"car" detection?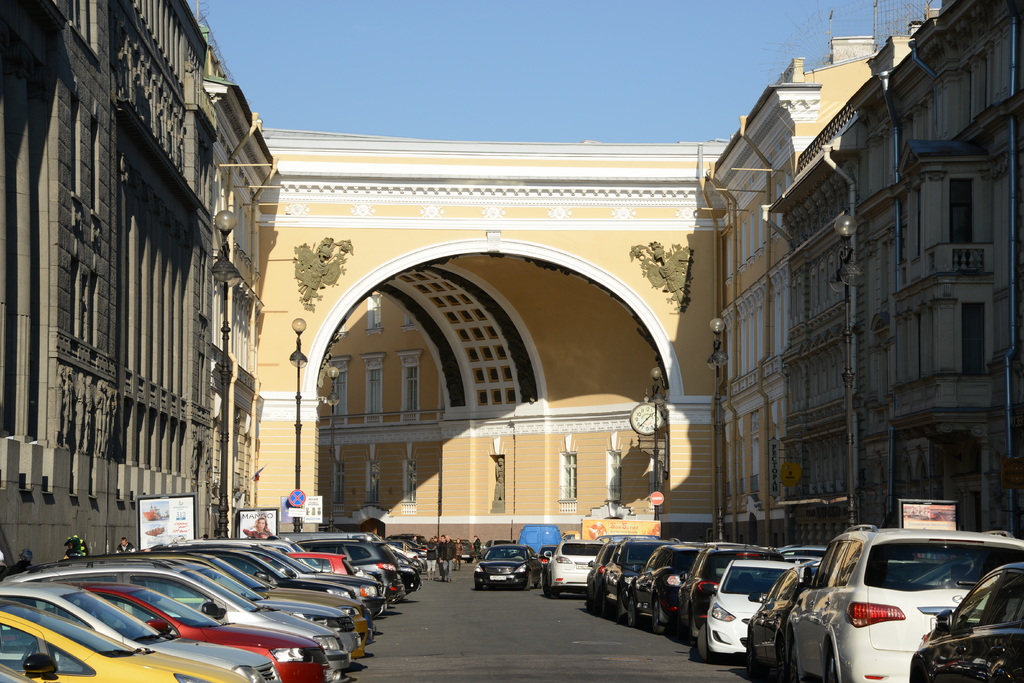
[471, 541, 541, 588]
